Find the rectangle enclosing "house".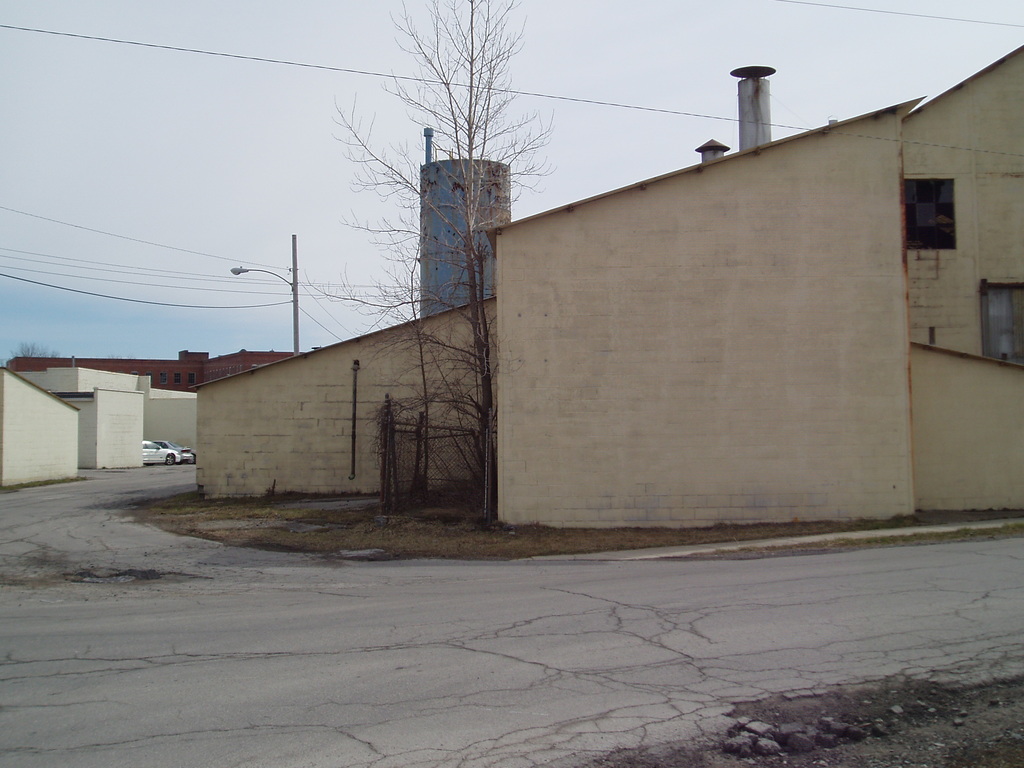
bbox(65, 337, 292, 392).
